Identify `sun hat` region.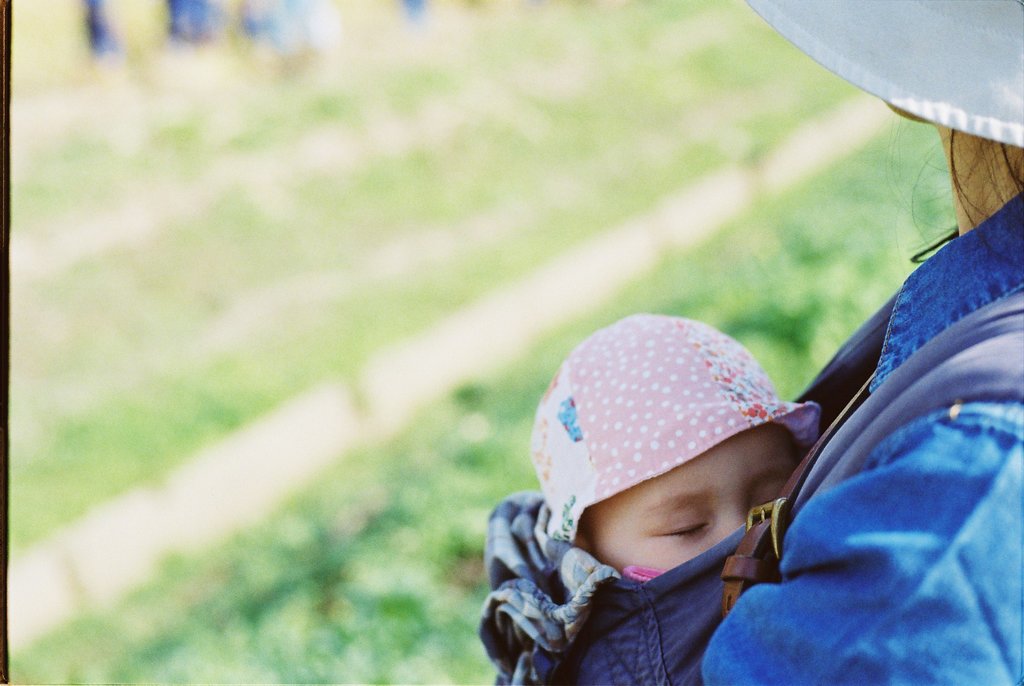
Region: l=735, t=0, r=1023, b=142.
